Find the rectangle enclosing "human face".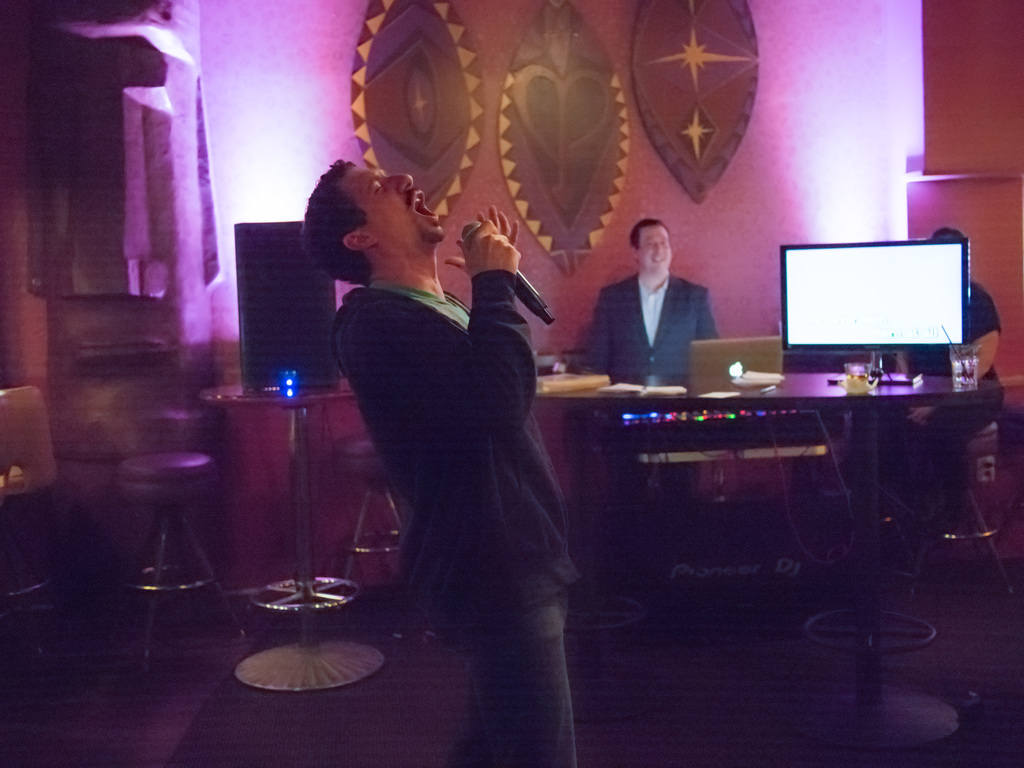
left=639, top=216, right=678, bottom=271.
